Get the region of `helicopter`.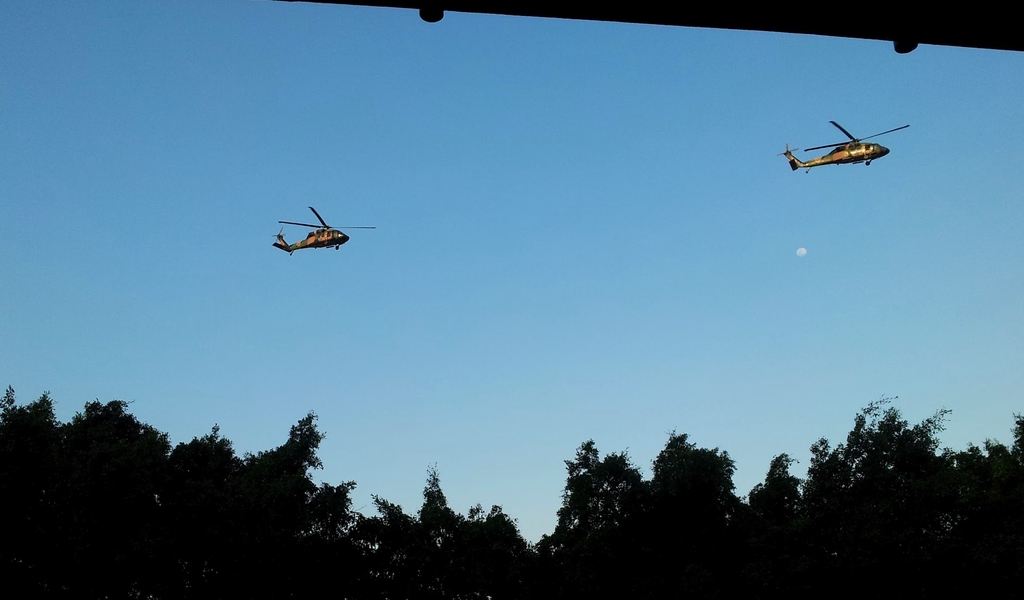
detection(271, 205, 376, 257).
